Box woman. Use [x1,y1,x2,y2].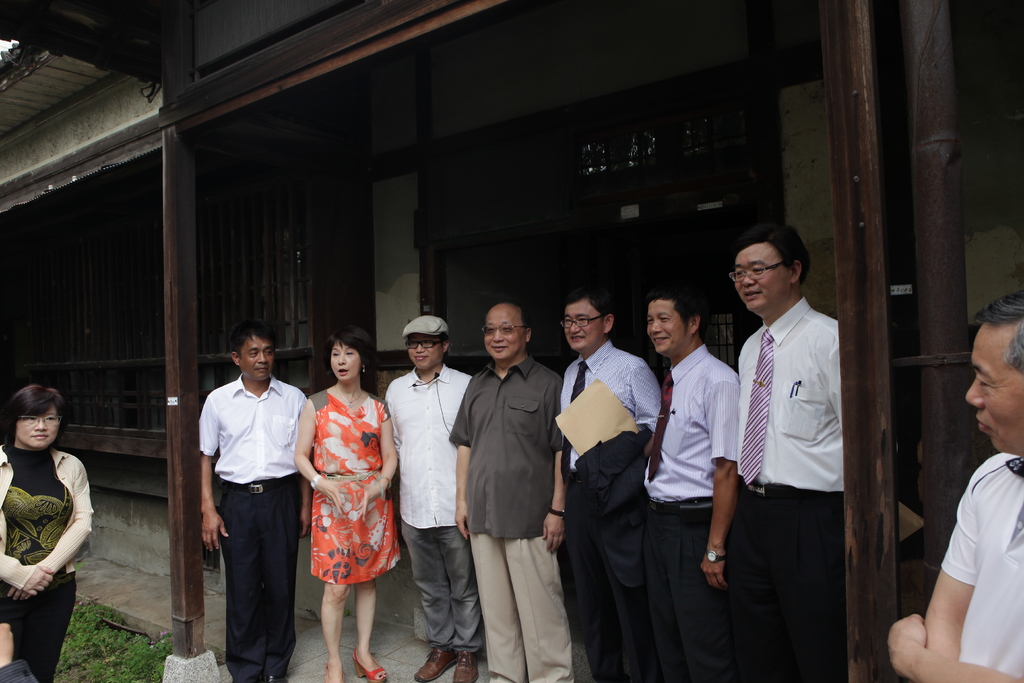
[0,386,97,682].
